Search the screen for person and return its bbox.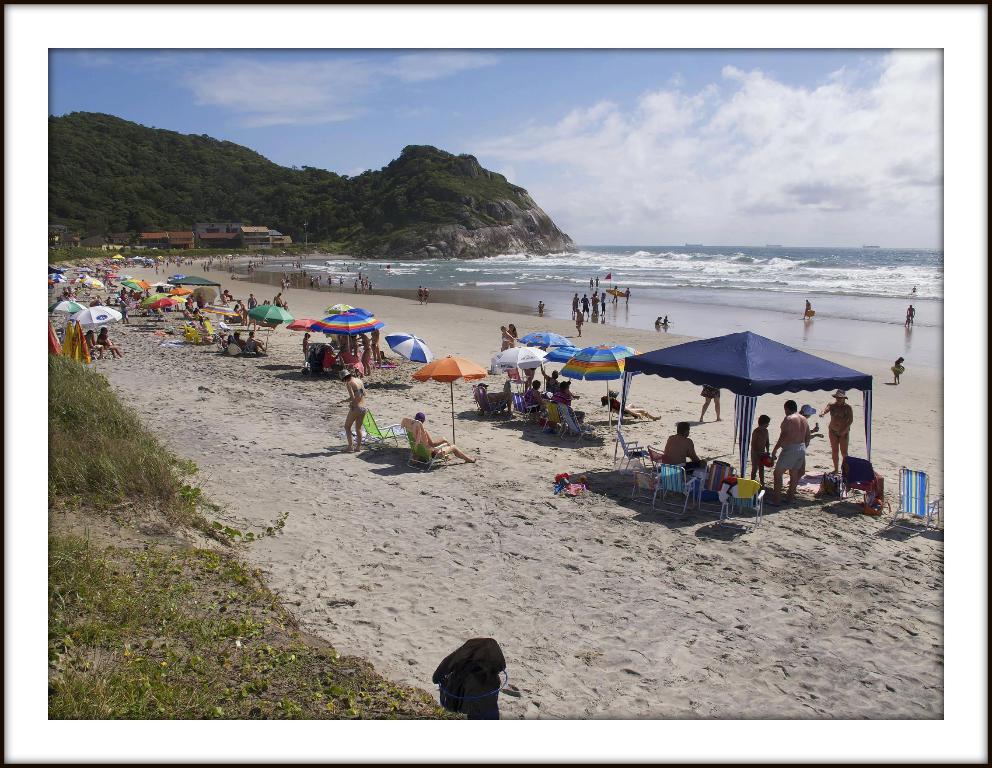
Found: x1=336, y1=333, x2=352, y2=357.
